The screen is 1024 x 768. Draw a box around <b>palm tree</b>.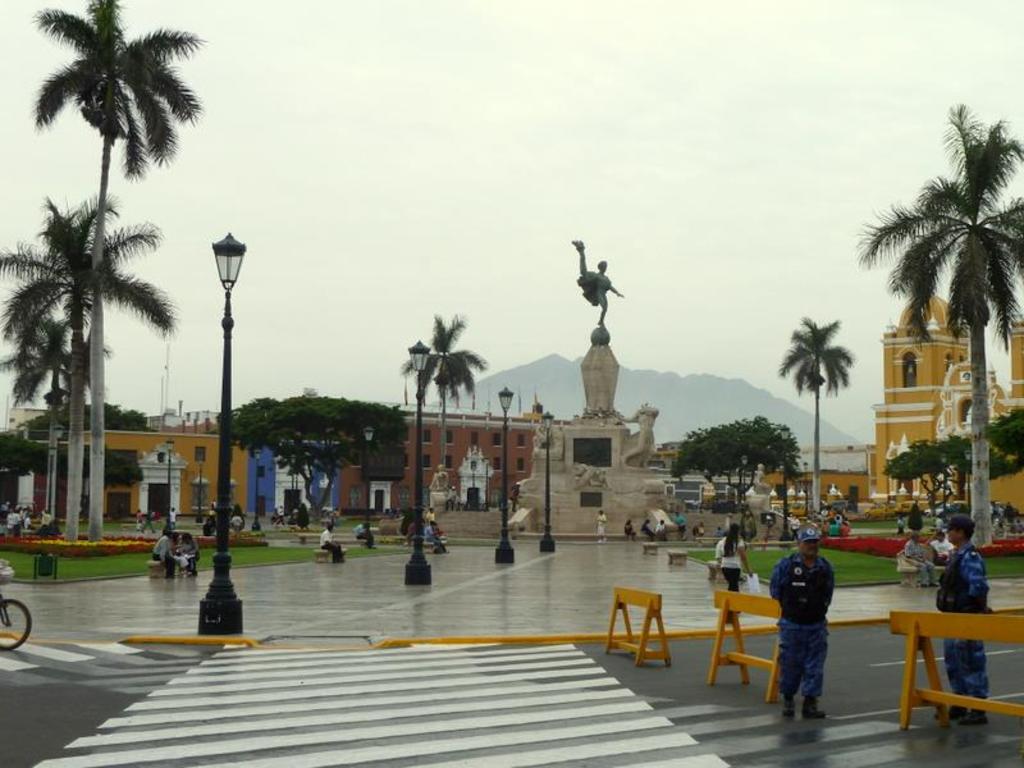
x1=756 y1=306 x2=858 y2=494.
